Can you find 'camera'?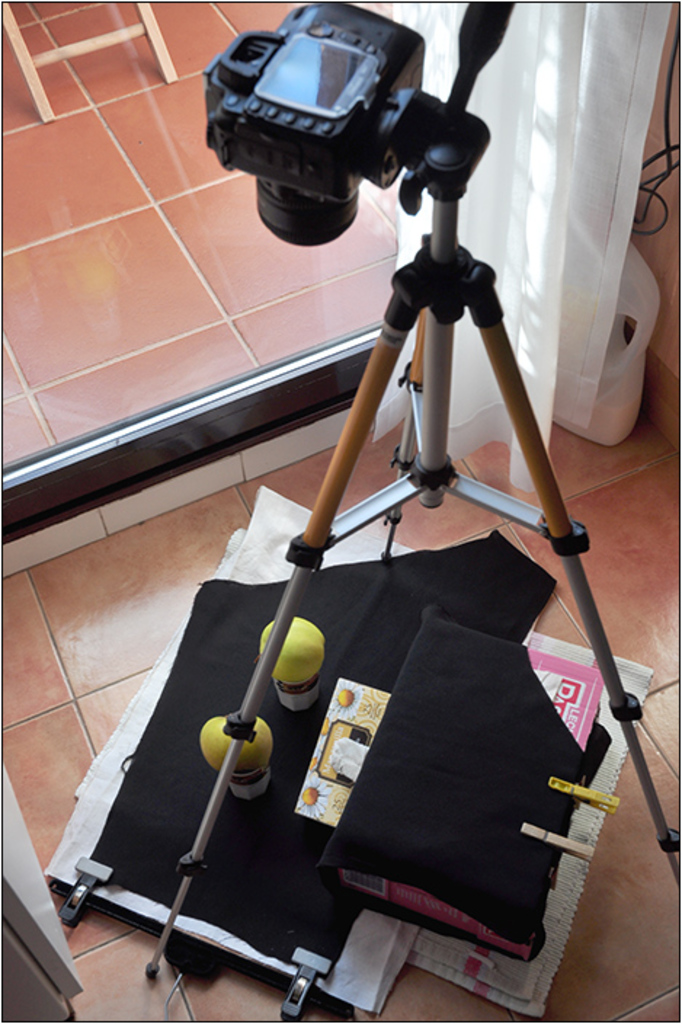
Yes, bounding box: locate(206, 7, 493, 249).
